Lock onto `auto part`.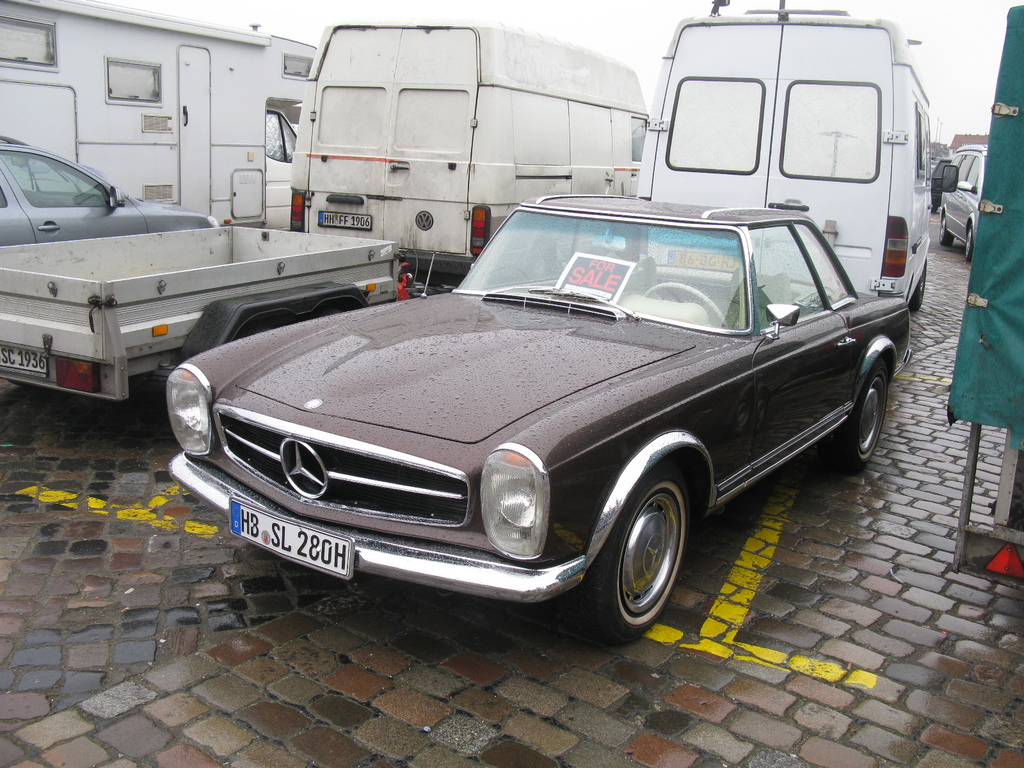
Locked: {"left": 753, "top": 302, "right": 808, "bottom": 364}.
